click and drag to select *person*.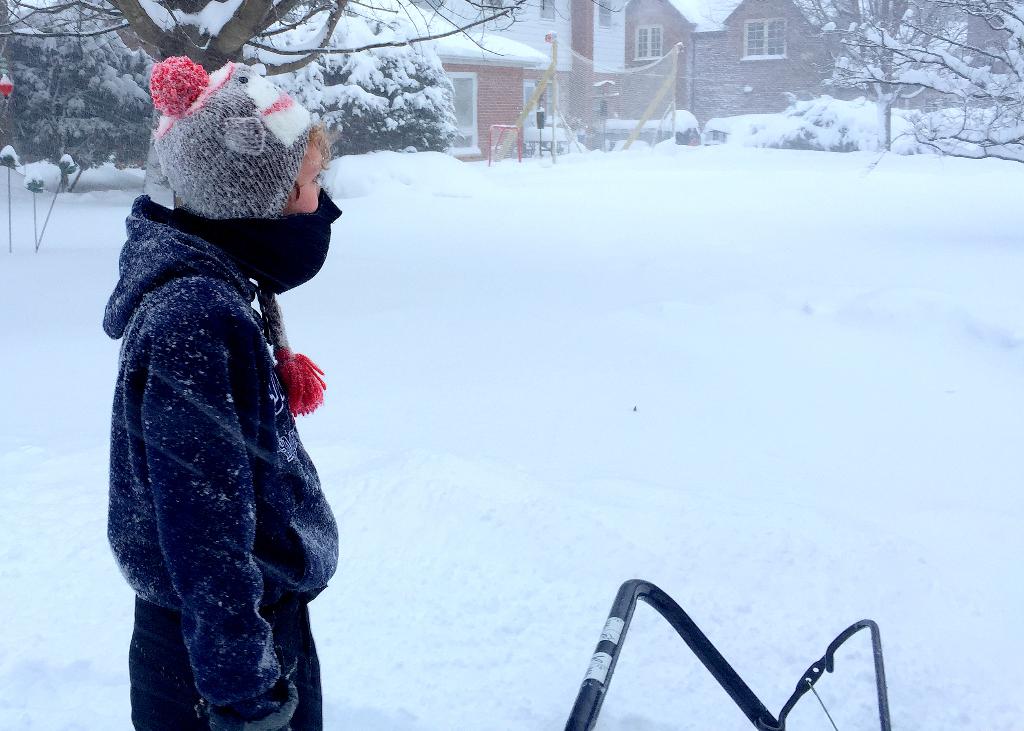
Selection: box=[102, 51, 346, 730].
